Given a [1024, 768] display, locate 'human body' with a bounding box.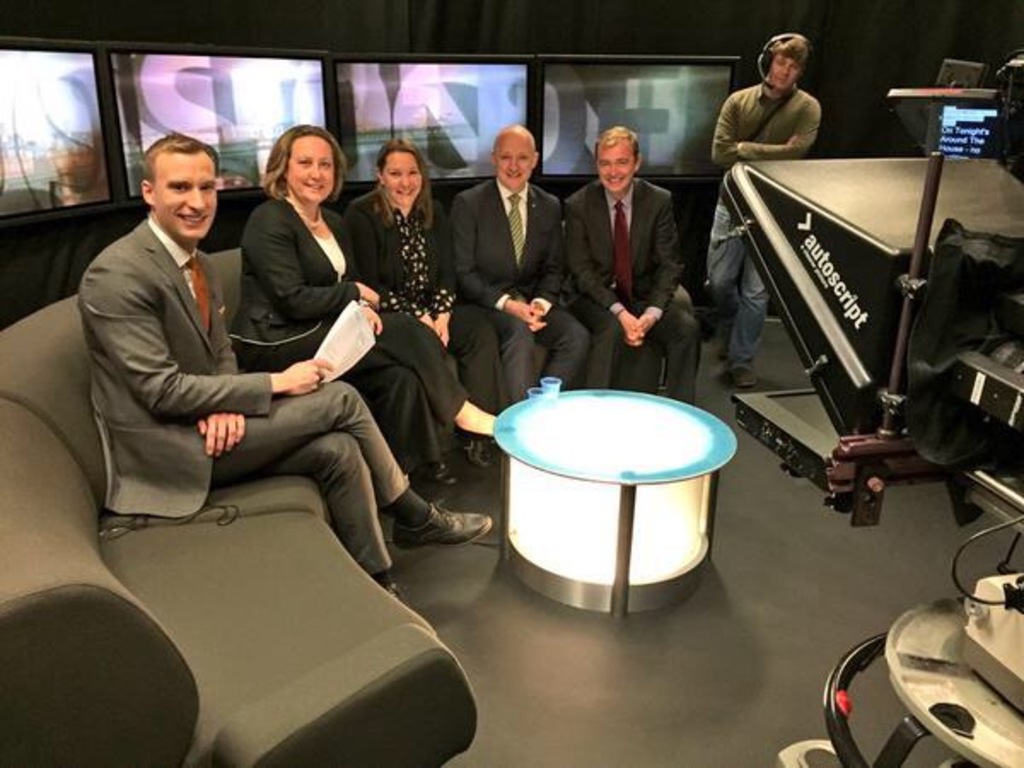
Located: (x1=567, y1=172, x2=700, y2=410).
